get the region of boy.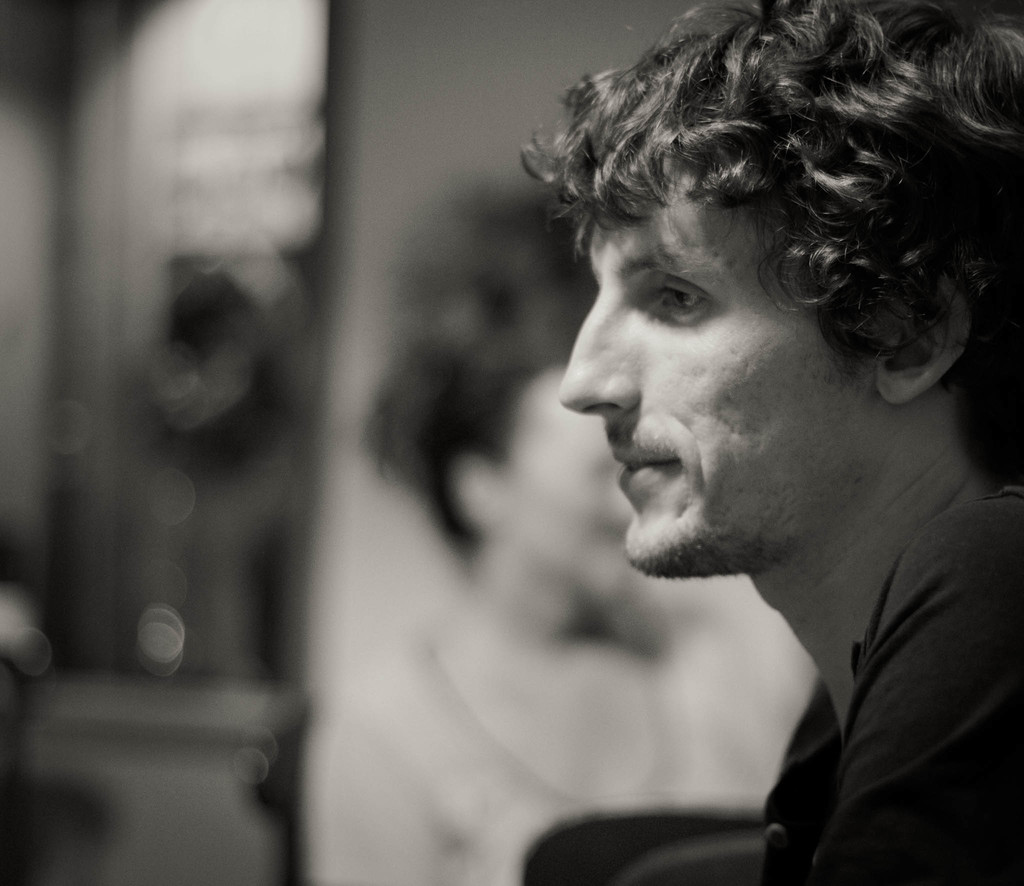
Rect(522, 0, 1023, 885).
